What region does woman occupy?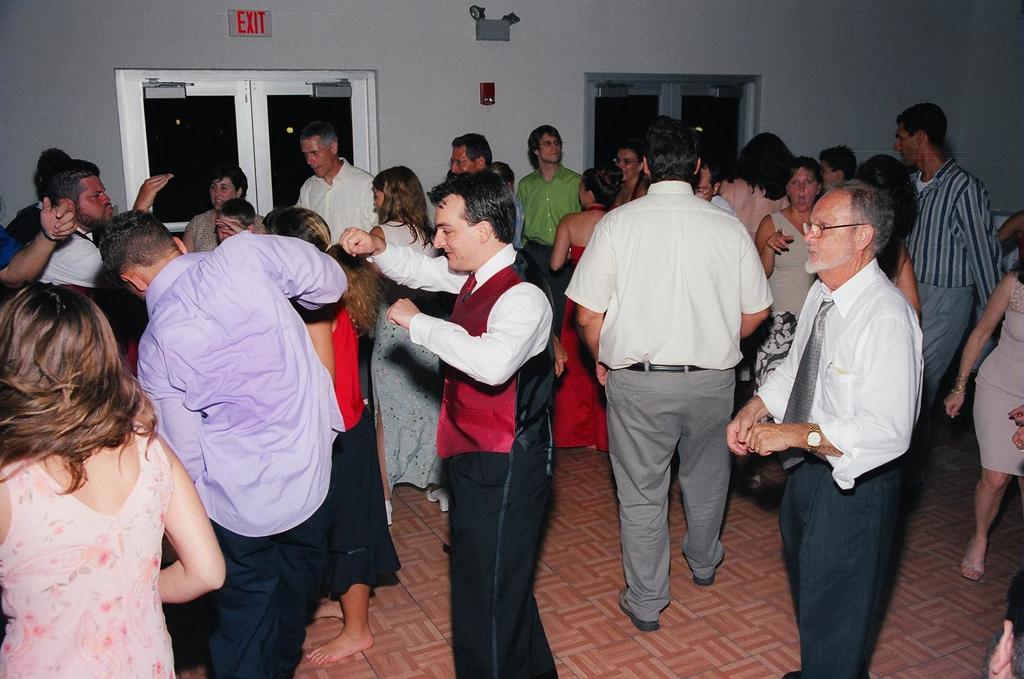
region(944, 231, 1023, 576).
